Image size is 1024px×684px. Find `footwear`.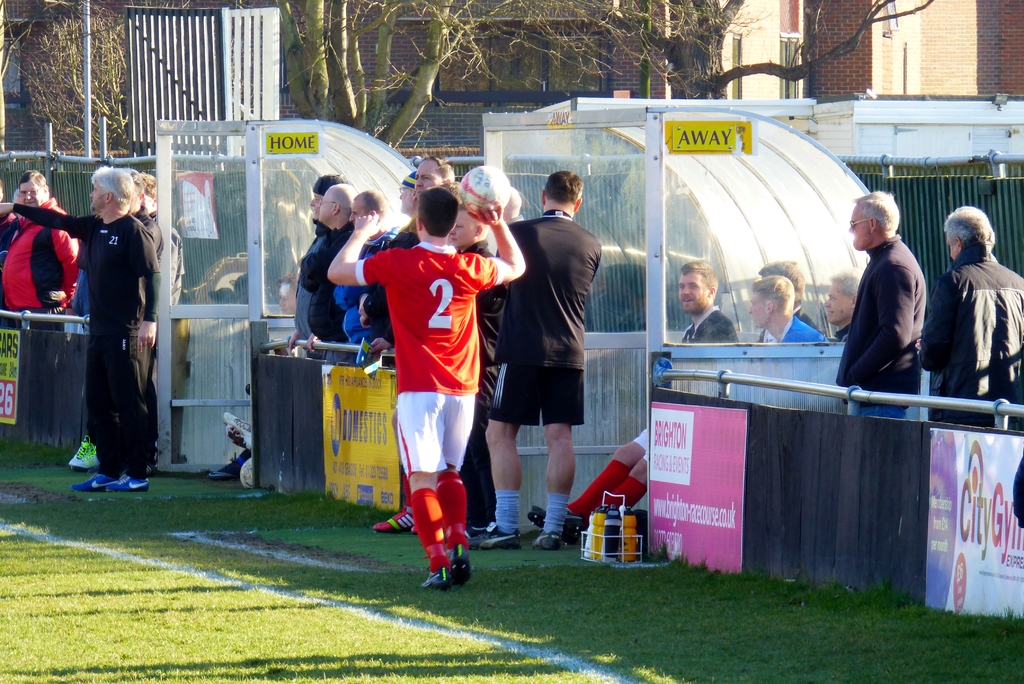
(x1=420, y1=568, x2=453, y2=590).
